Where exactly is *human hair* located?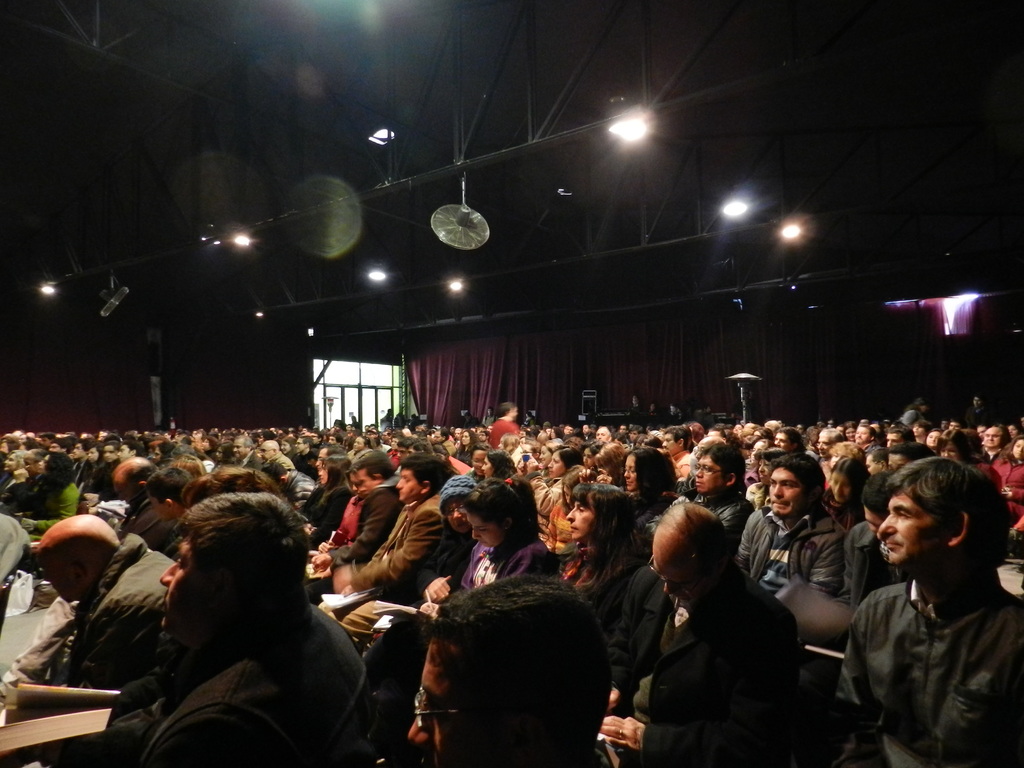
Its bounding box is (828,457,869,497).
